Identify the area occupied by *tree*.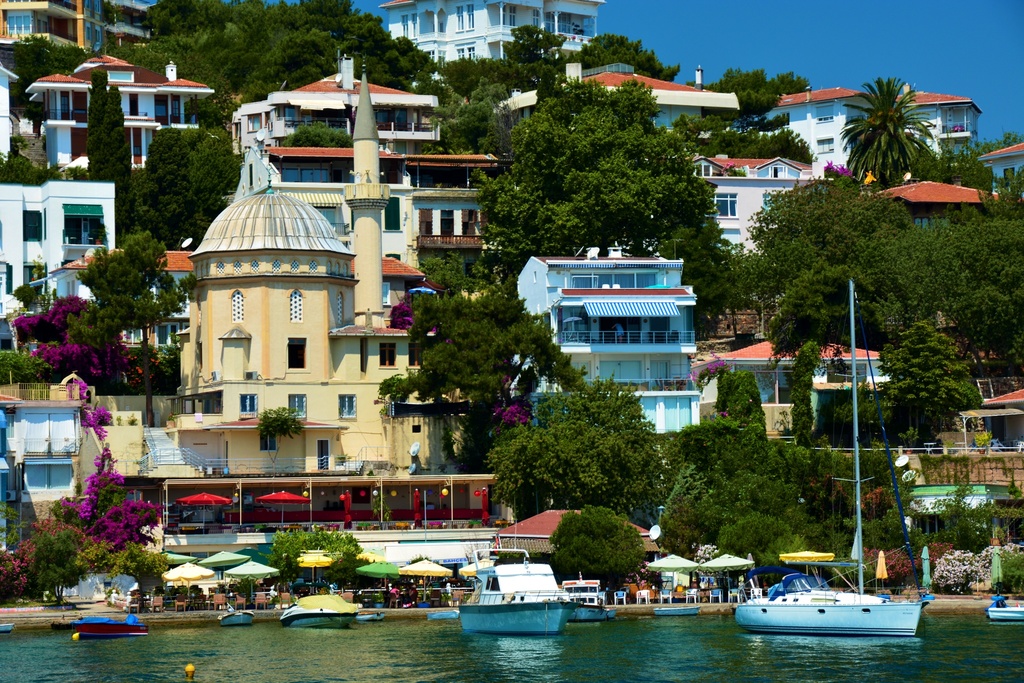
Area: bbox=(30, 528, 81, 621).
